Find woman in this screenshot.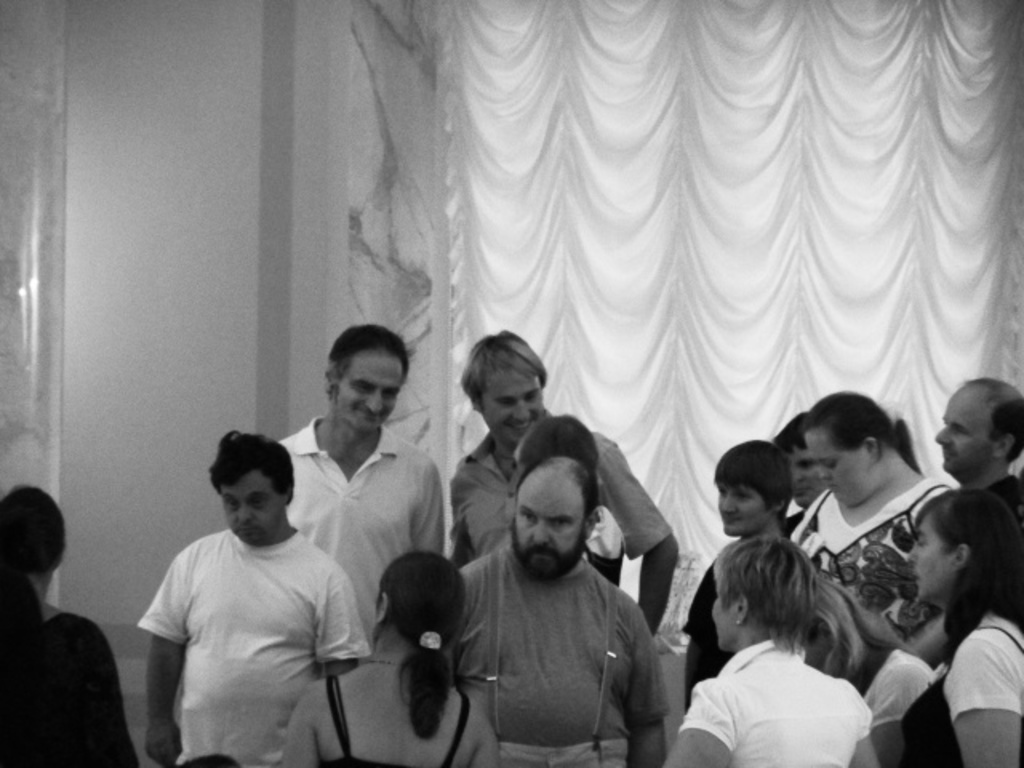
The bounding box for woman is [left=789, top=392, right=966, bottom=675].
